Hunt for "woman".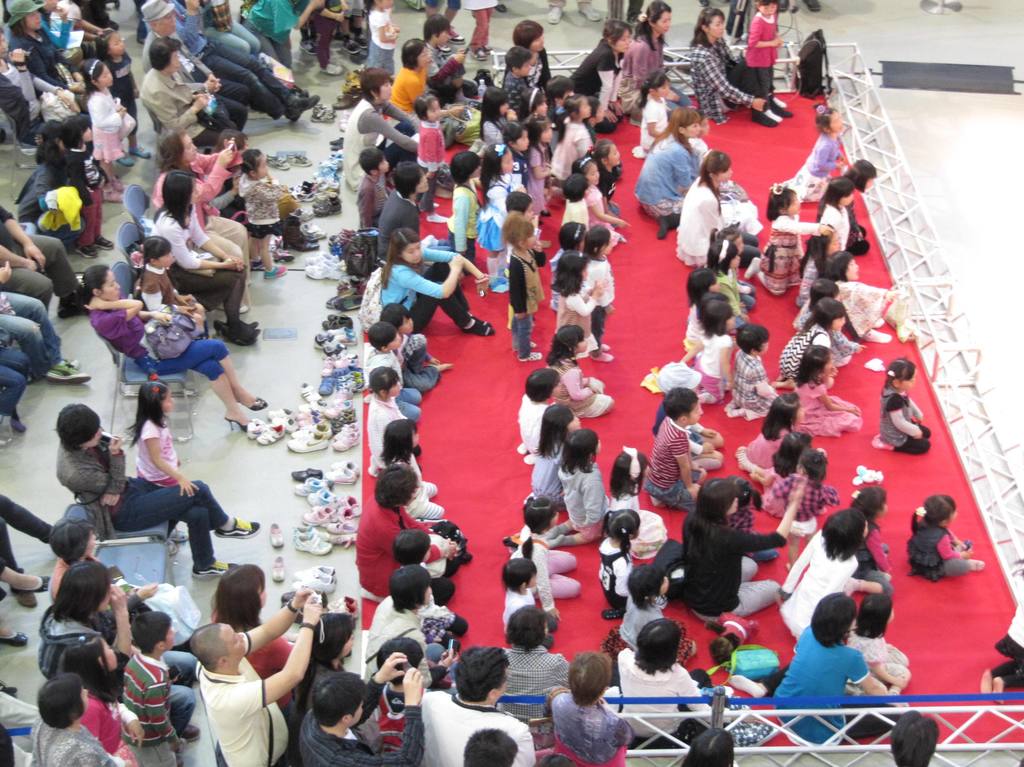
Hunted down at 353, 458, 484, 591.
